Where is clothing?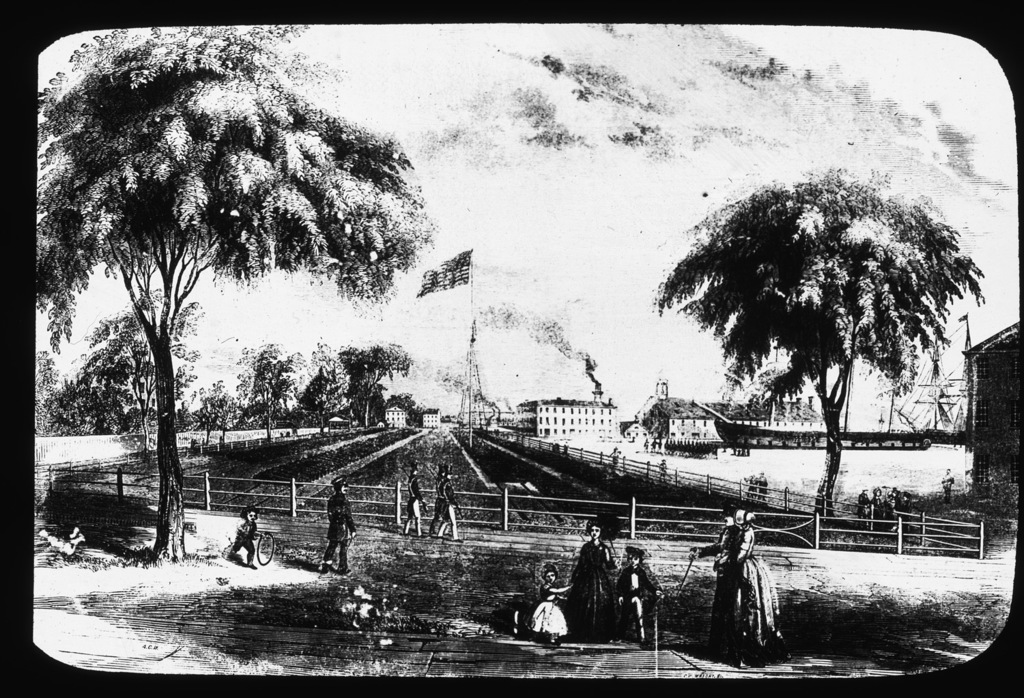
436/481/457/541.
